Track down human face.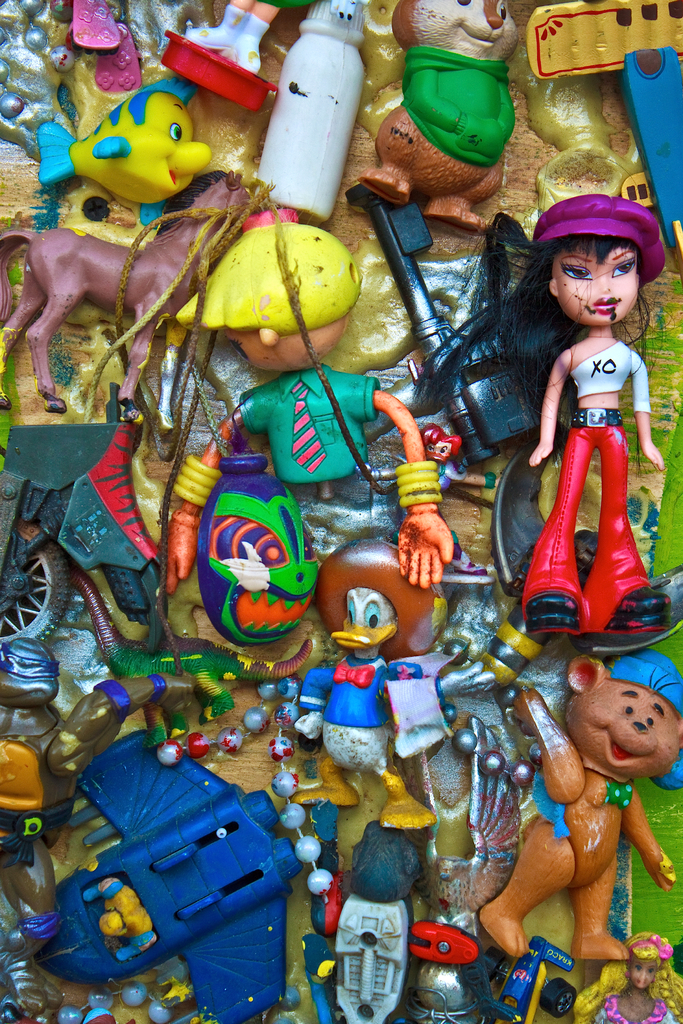
Tracked to {"x1": 554, "y1": 241, "x2": 640, "y2": 324}.
